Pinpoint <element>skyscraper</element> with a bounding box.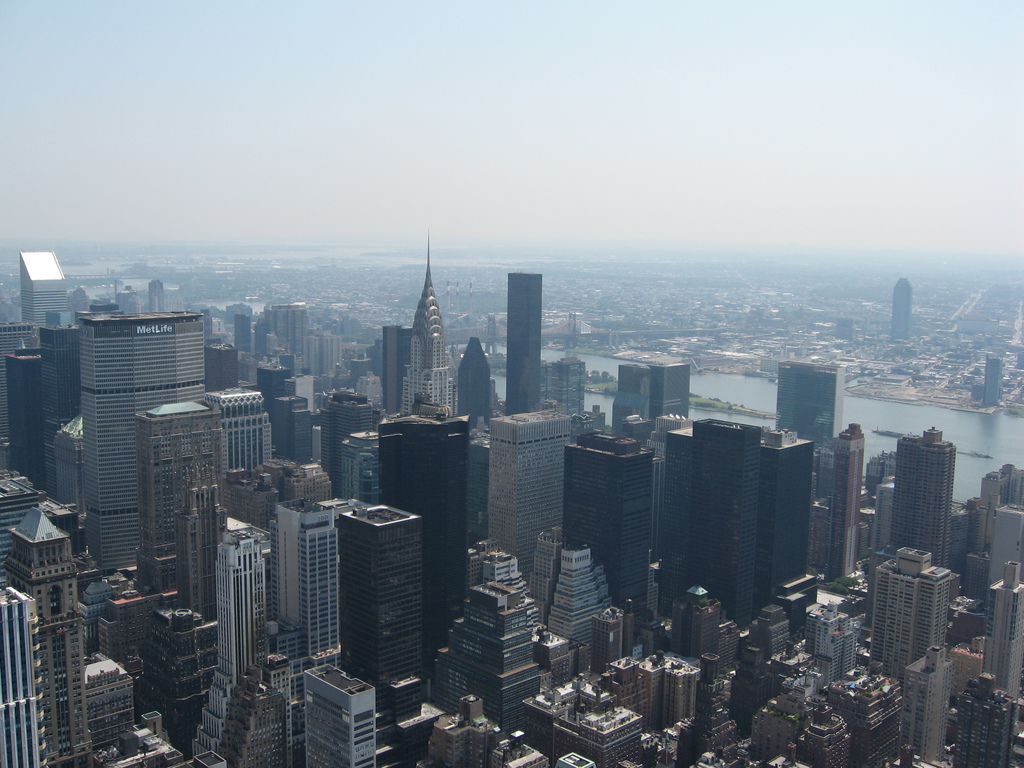
box(552, 555, 634, 654).
